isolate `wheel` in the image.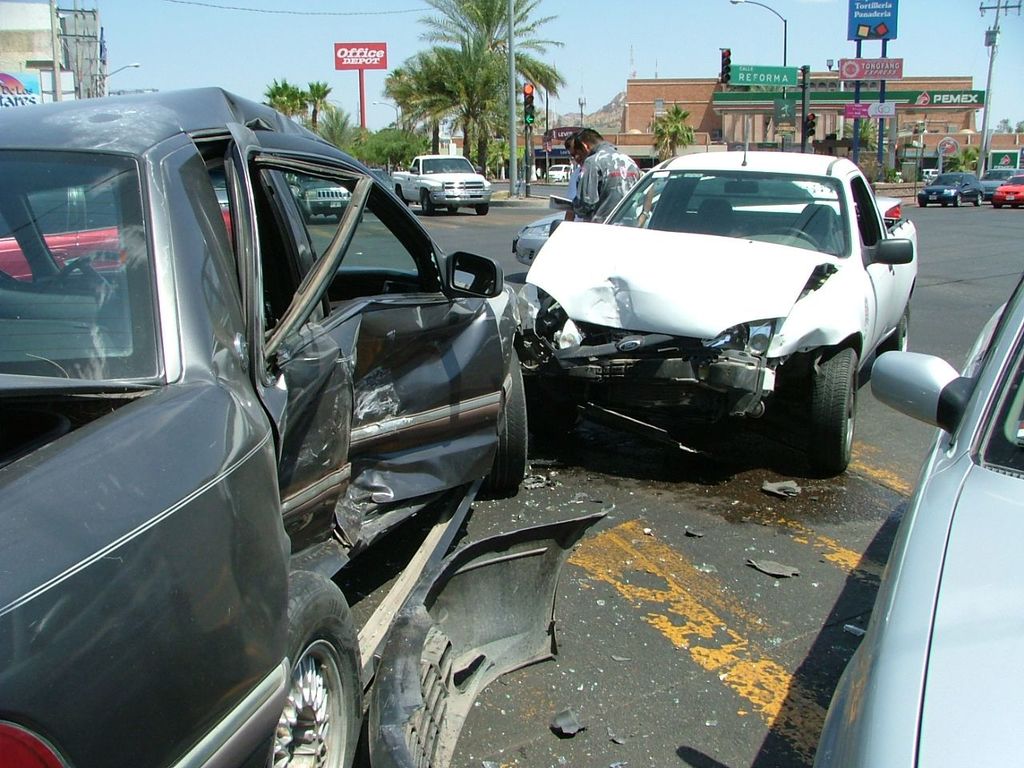
Isolated region: (876,299,913,357).
